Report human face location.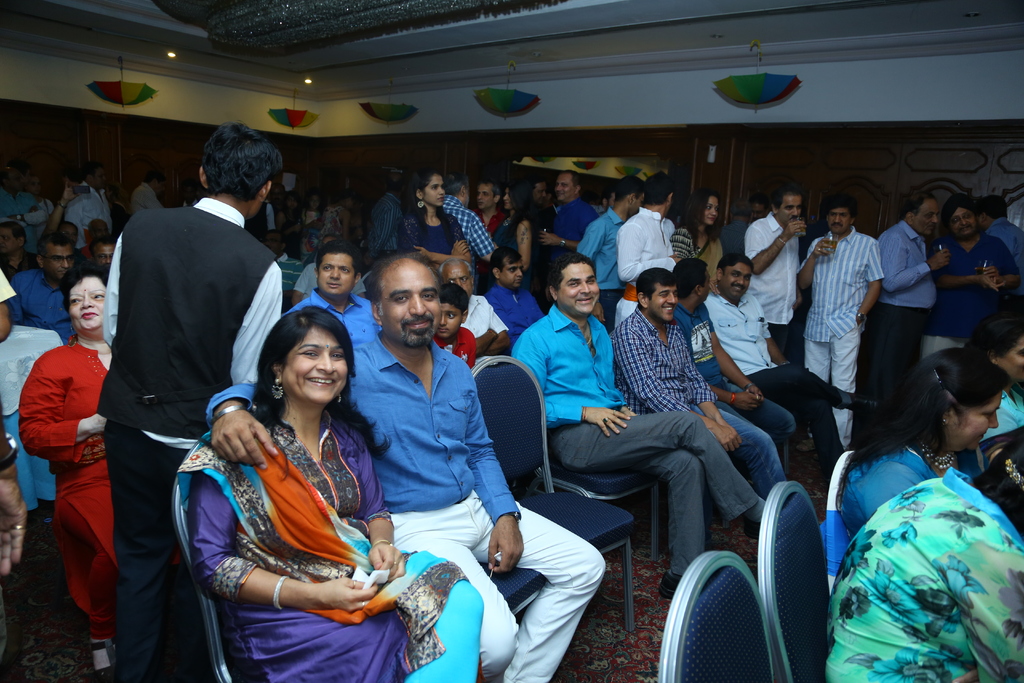
Report: 948:211:975:242.
